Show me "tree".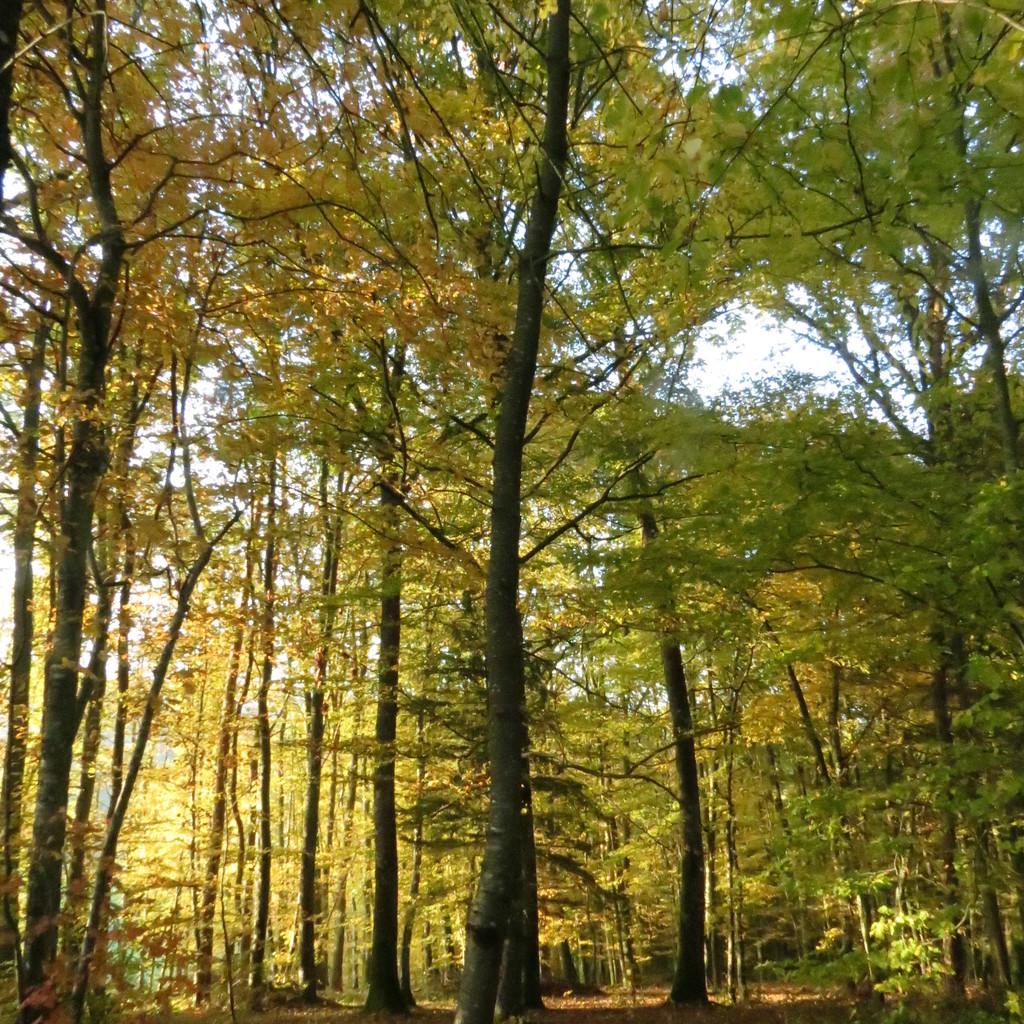
"tree" is here: x1=89 y1=507 x2=282 y2=1023.
